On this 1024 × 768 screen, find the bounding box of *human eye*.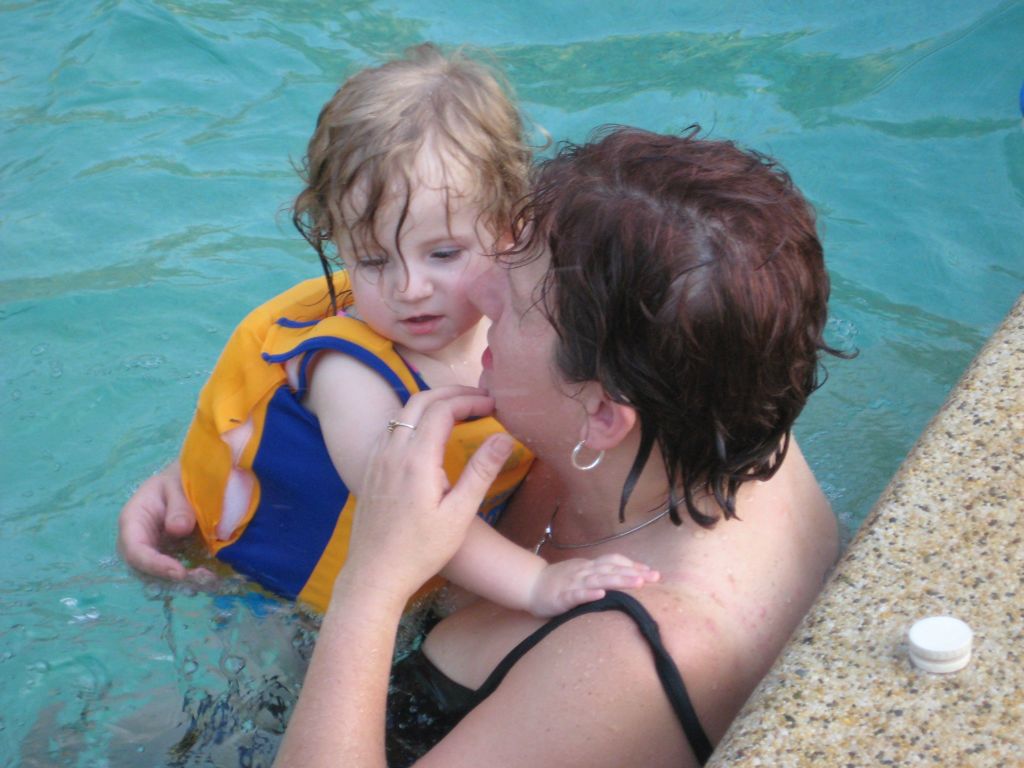
Bounding box: <bbox>432, 243, 468, 266</bbox>.
